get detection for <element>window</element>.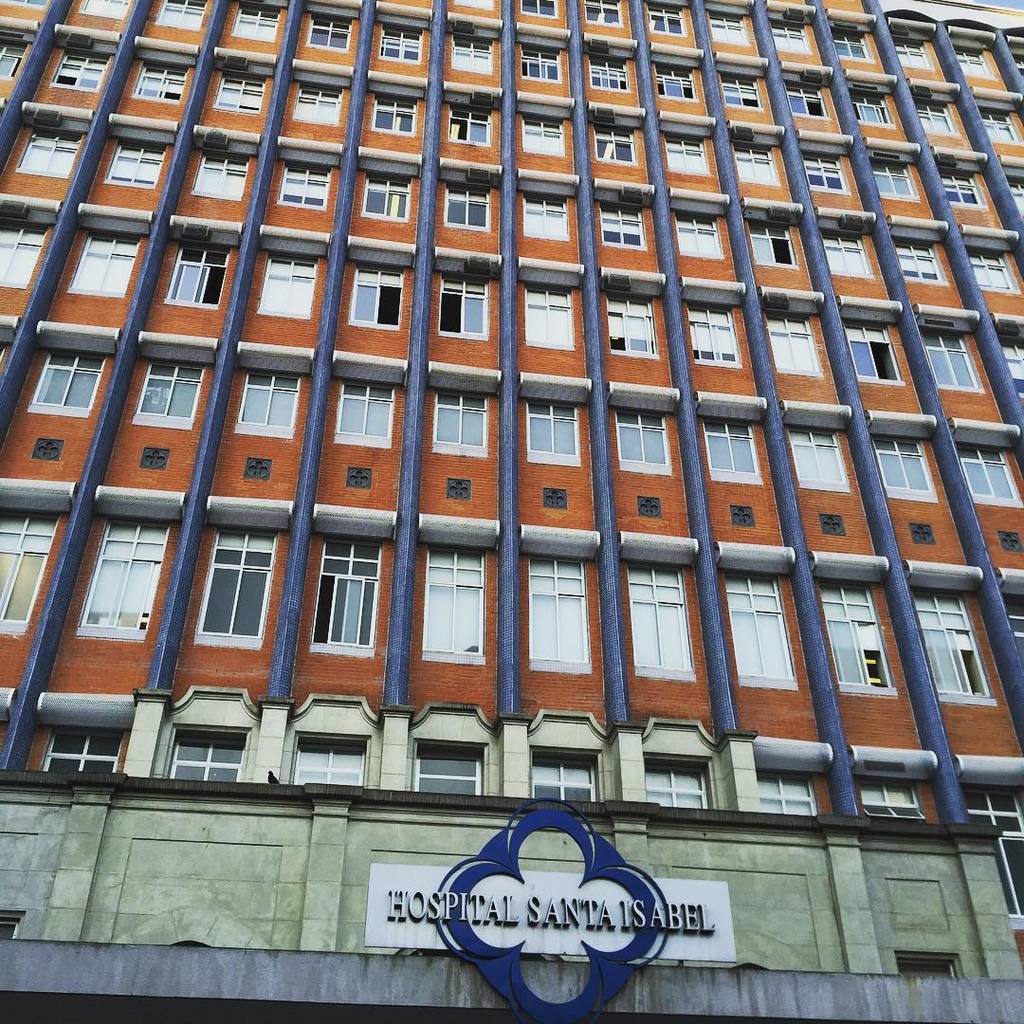
Detection: {"left": 0, "top": 907, "right": 25, "bottom": 942}.
